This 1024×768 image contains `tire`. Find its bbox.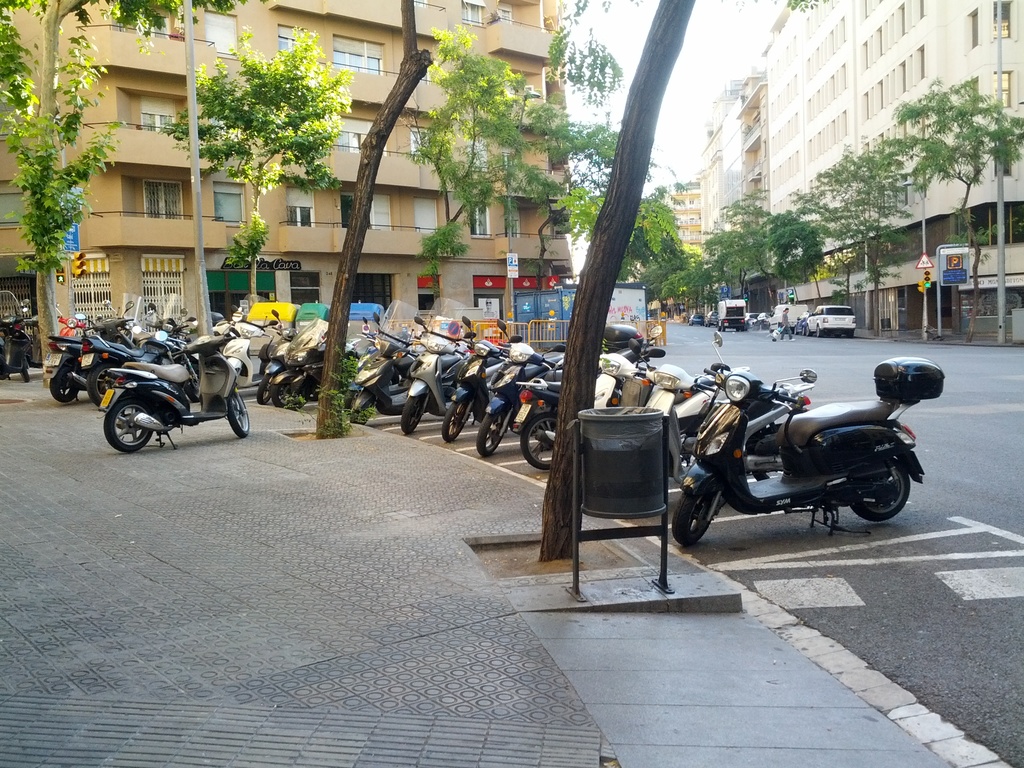
186 367 199 401.
